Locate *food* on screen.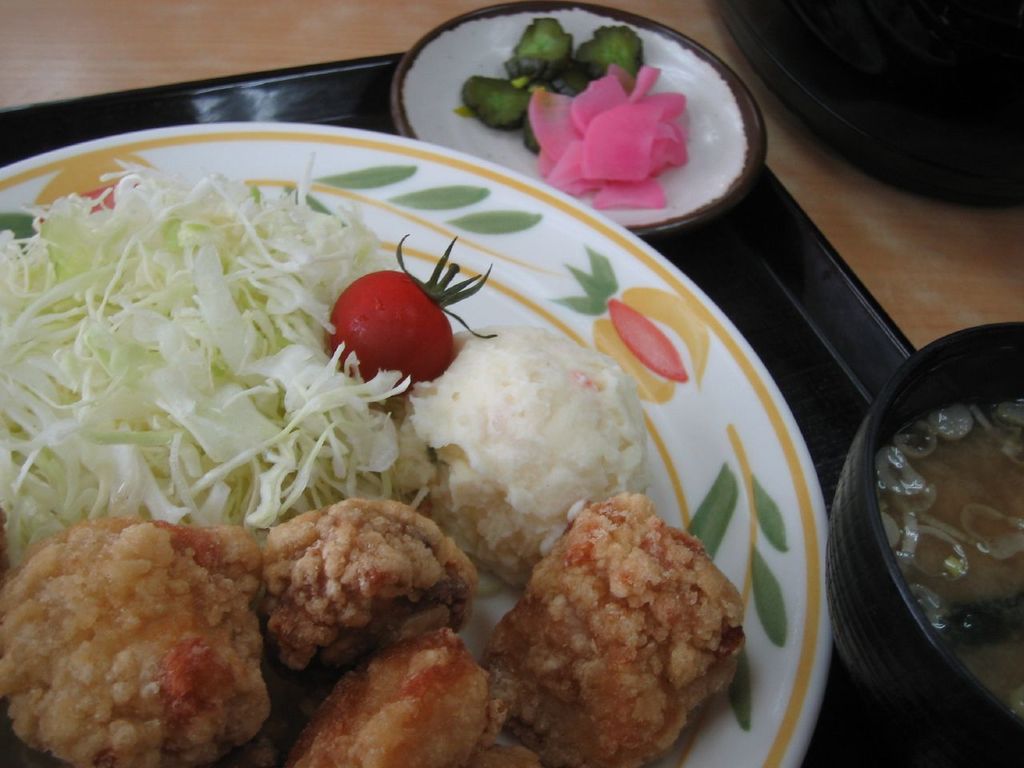
On screen at box(399, 323, 651, 582).
